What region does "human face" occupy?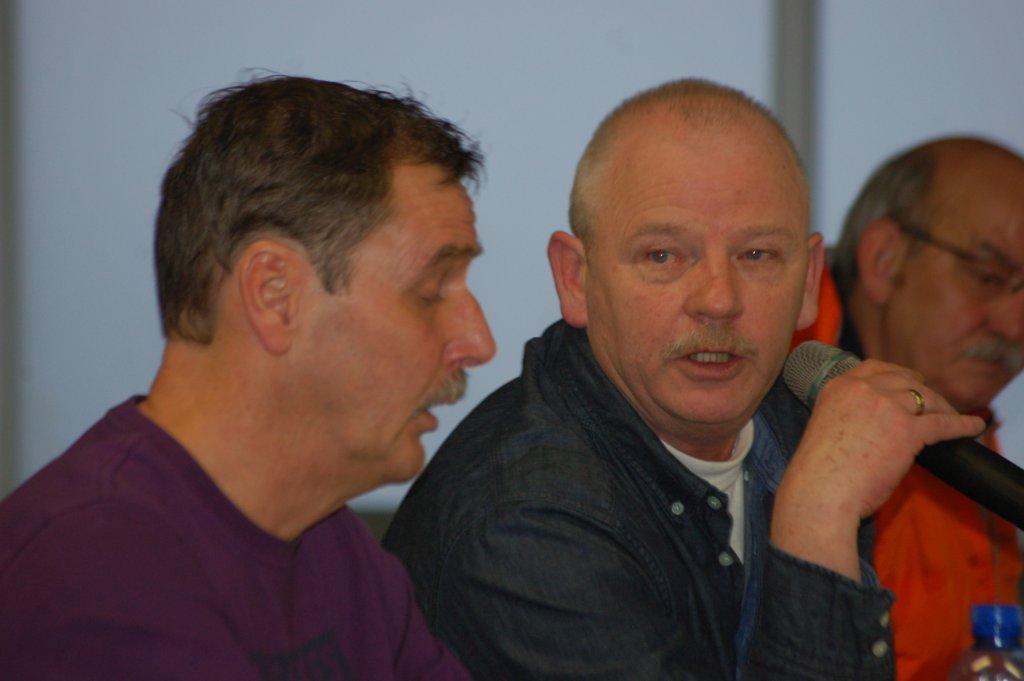
region(585, 105, 806, 432).
